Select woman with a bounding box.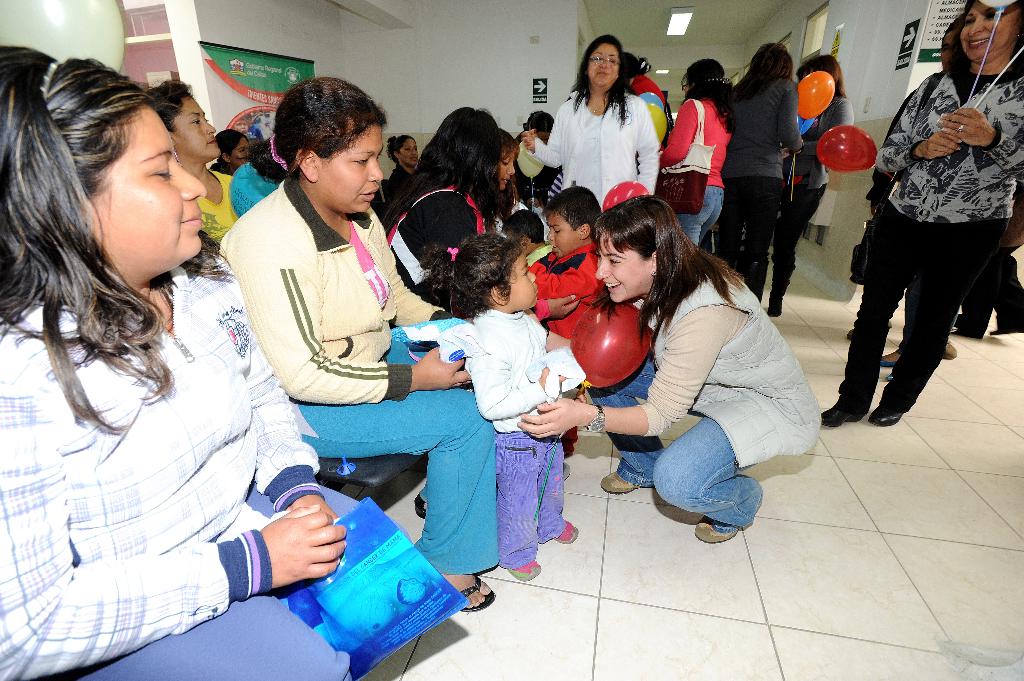
(815,0,1023,433).
